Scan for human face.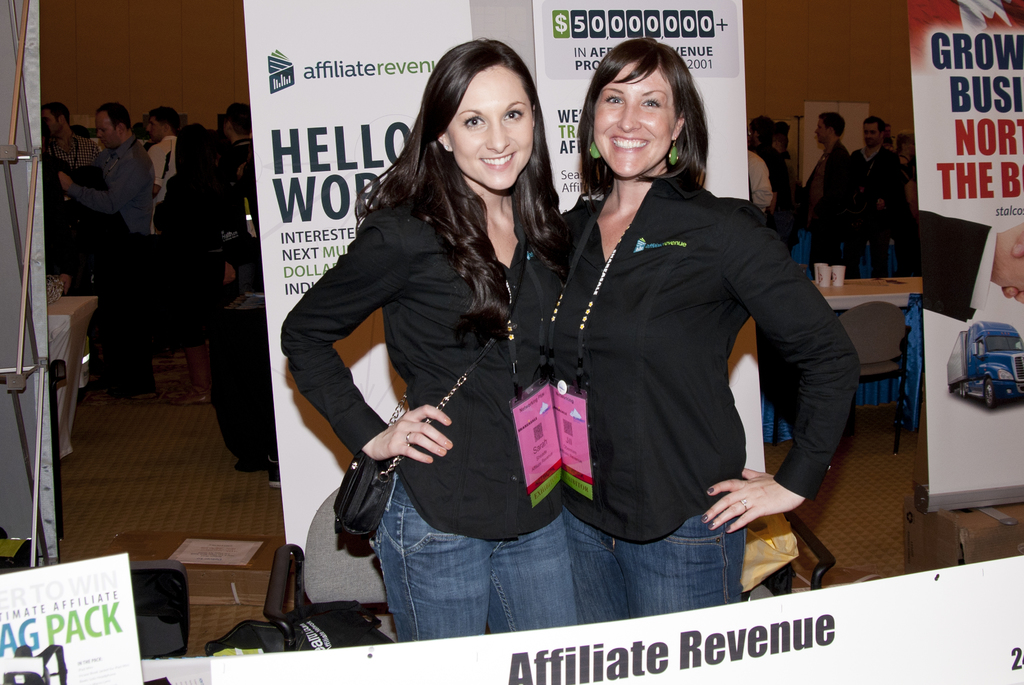
Scan result: <region>813, 118, 829, 146</region>.
